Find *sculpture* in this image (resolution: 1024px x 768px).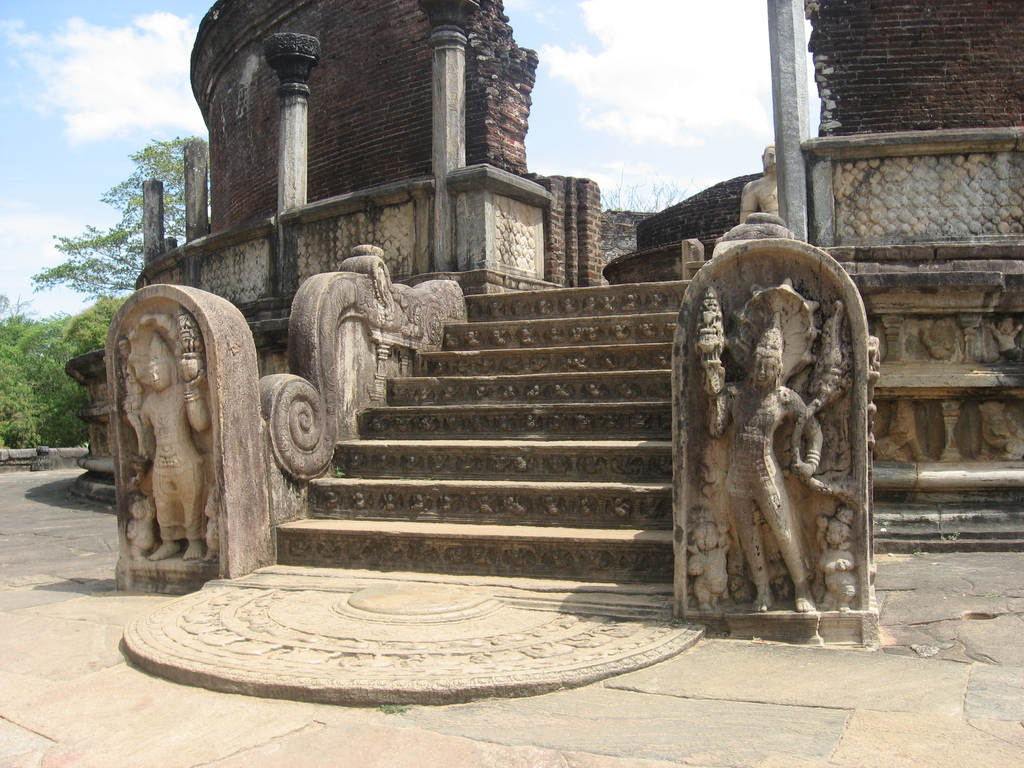
[x1=317, y1=541, x2=339, y2=556].
